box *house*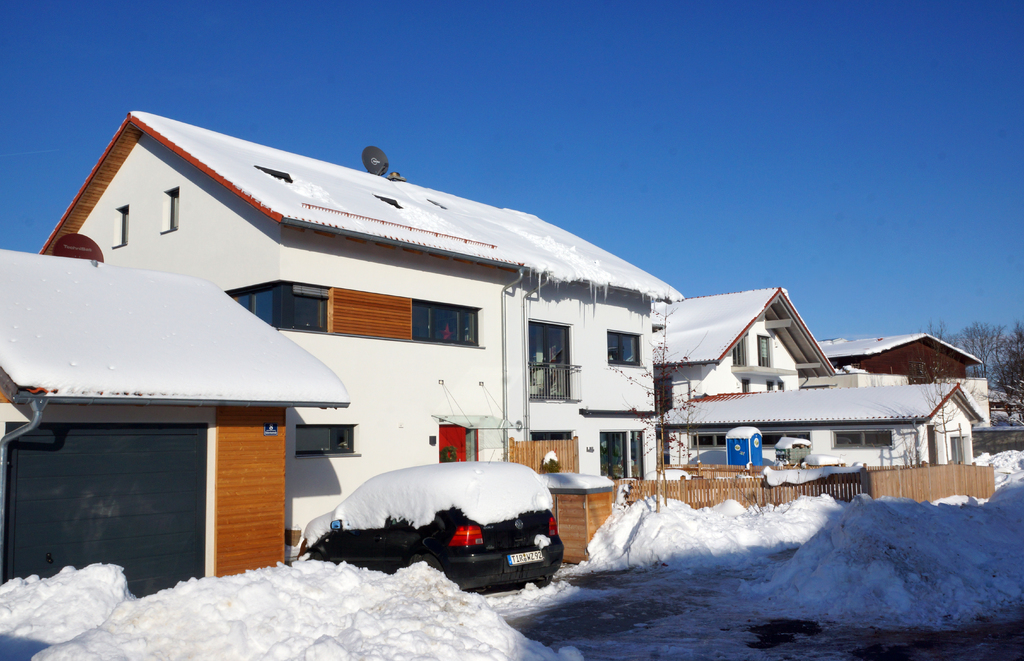
bbox=(92, 136, 729, 517)
